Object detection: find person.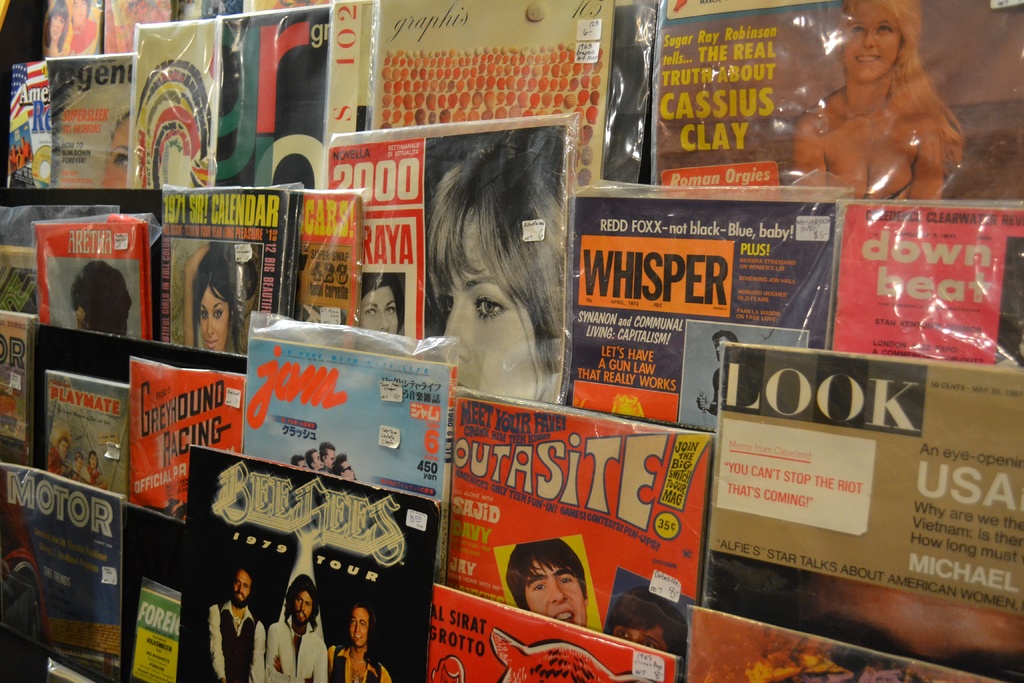
box(266, 575, 328, 682).
